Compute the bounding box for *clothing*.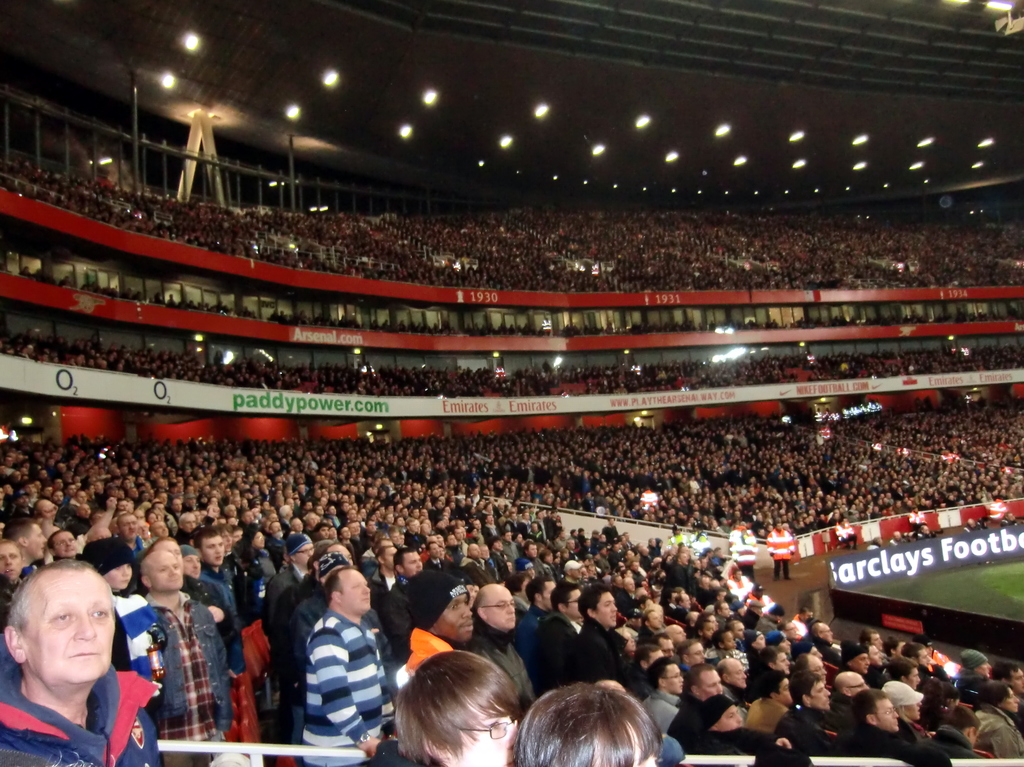
pyautogui.locateOnScreen(300, 610, 385, 766).
